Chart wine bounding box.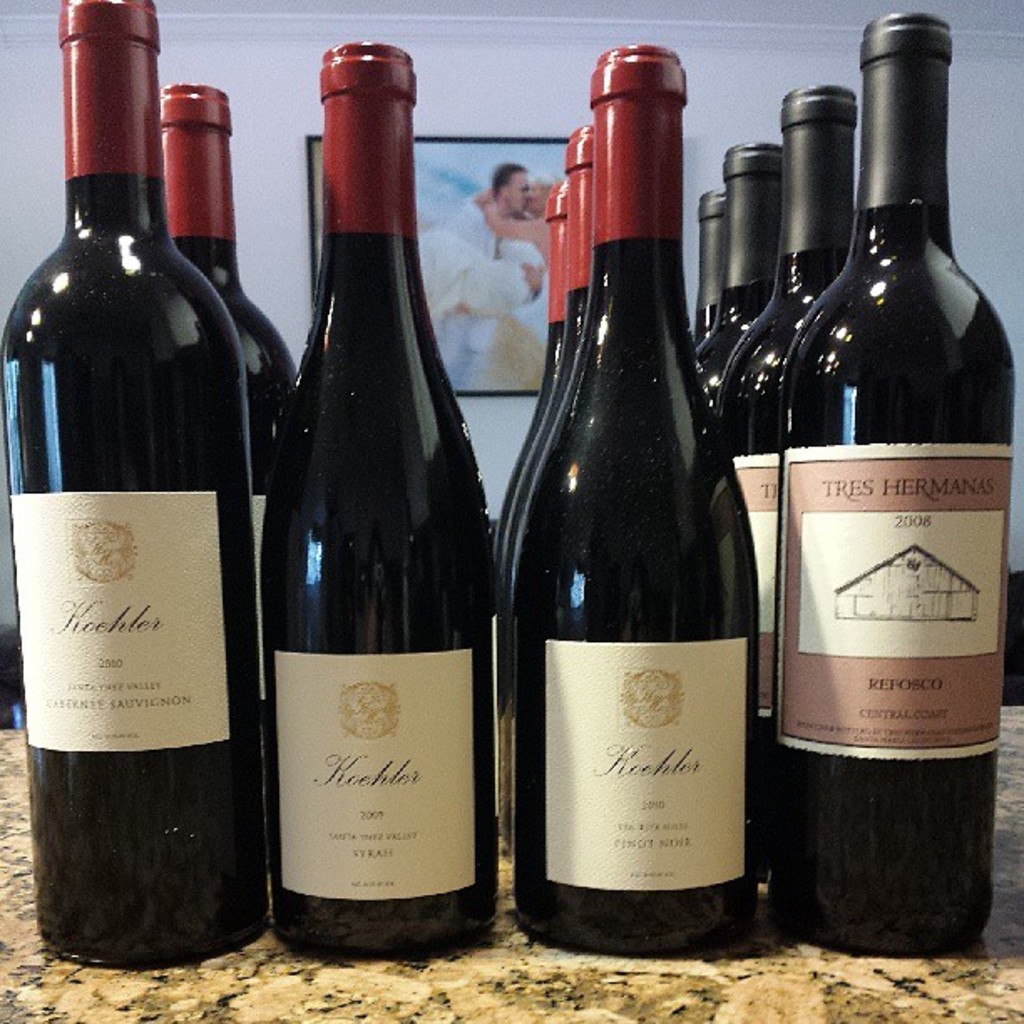
Charted: l=704, t=84, r=857, b=900.
